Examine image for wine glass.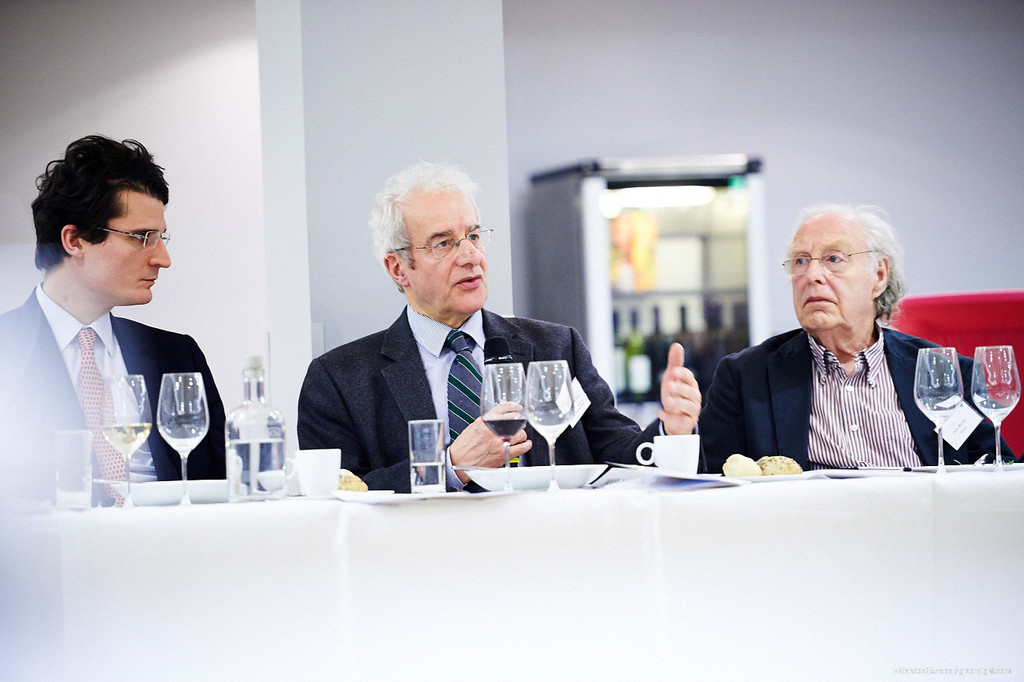
Examination result: 975:345:1023:466.
